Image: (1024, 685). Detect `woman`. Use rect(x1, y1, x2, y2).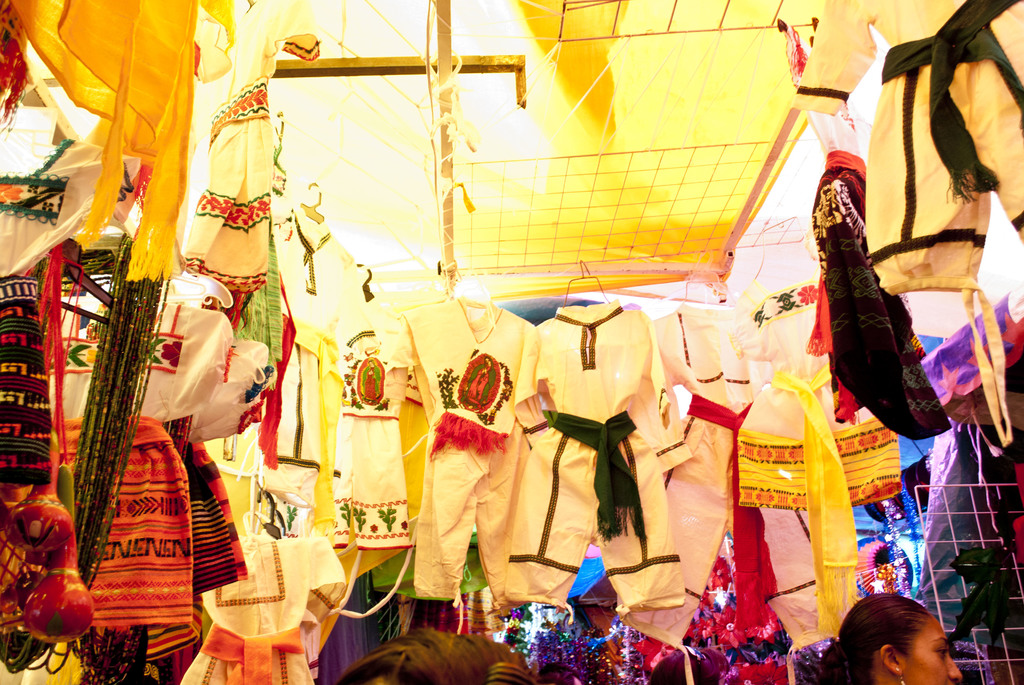
rect(813, 587, 978, 684).
